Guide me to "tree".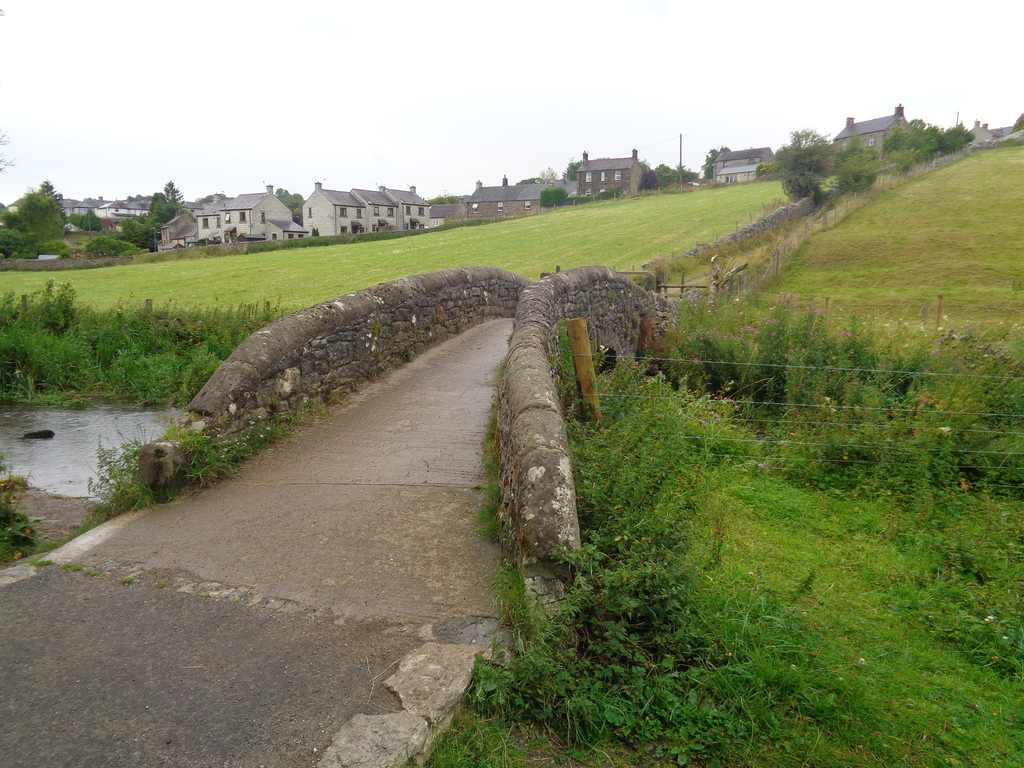
Guidance: bbox(121, 210, 159, 250).
